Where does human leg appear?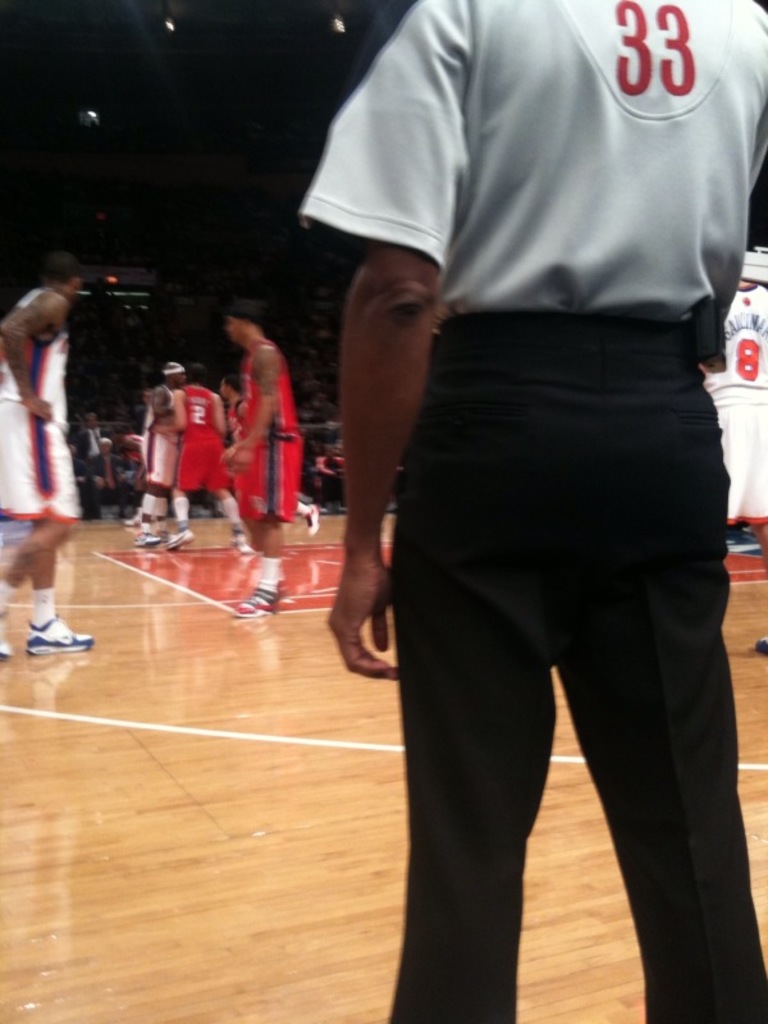
Appears at box=[23, 504, 95, 648].
